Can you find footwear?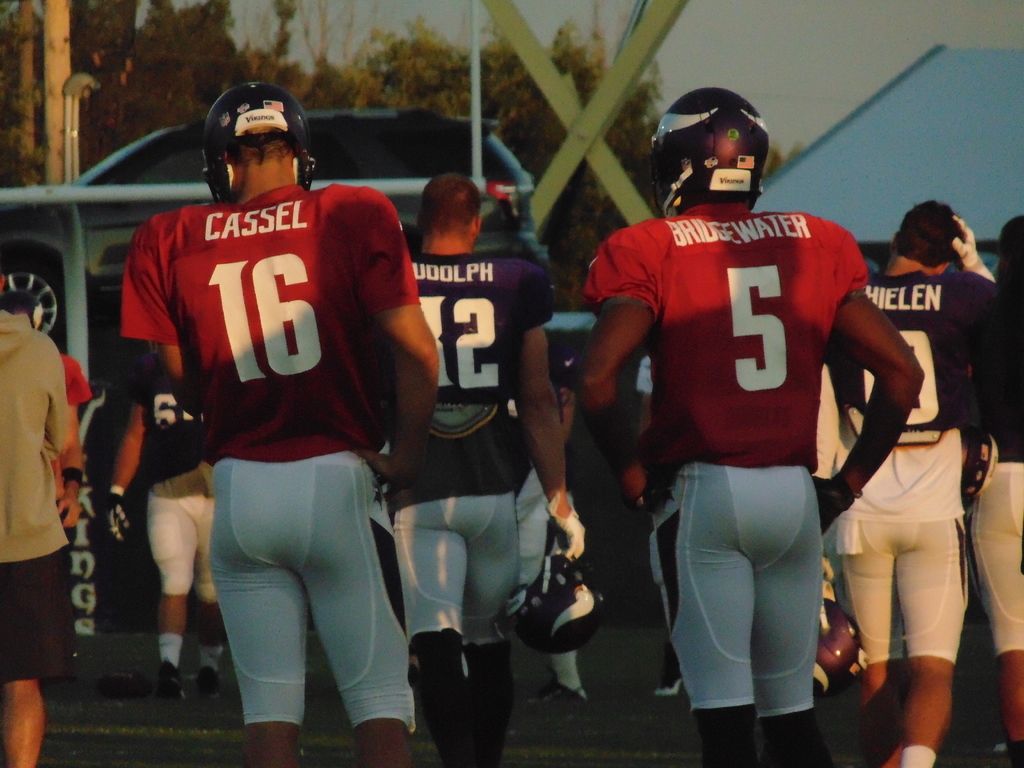
Yes, bounding box: (x1=649, y1=662, x2=686, y2=698).
